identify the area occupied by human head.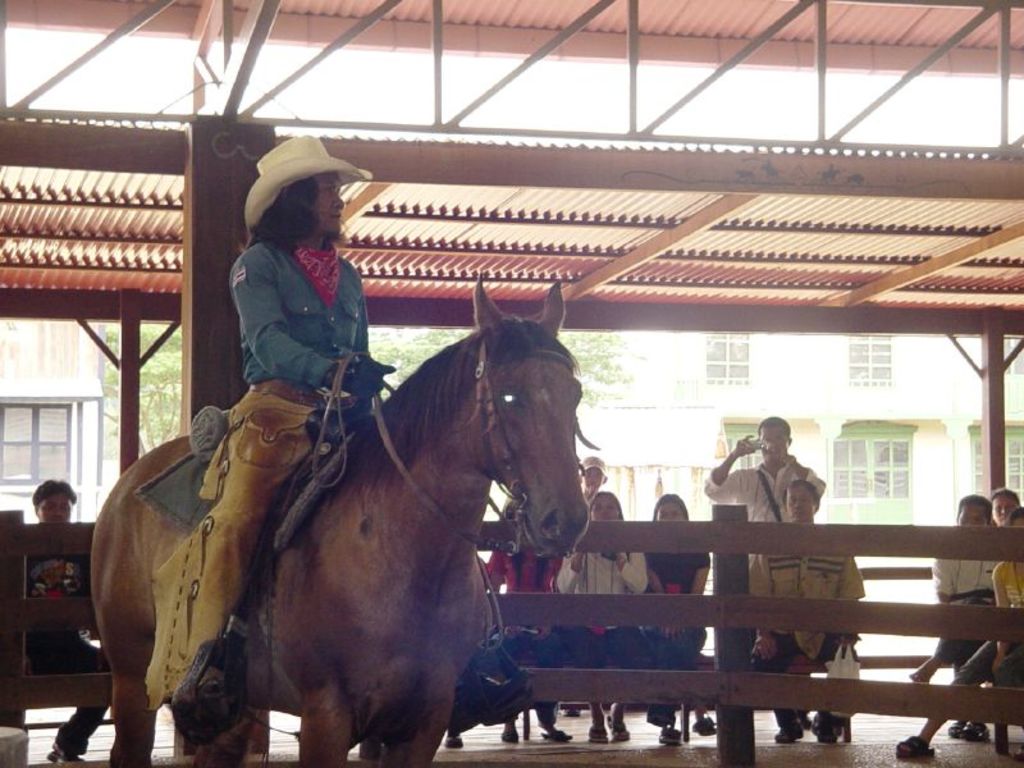
Area: bbox=[785, 480, 820, 522].
